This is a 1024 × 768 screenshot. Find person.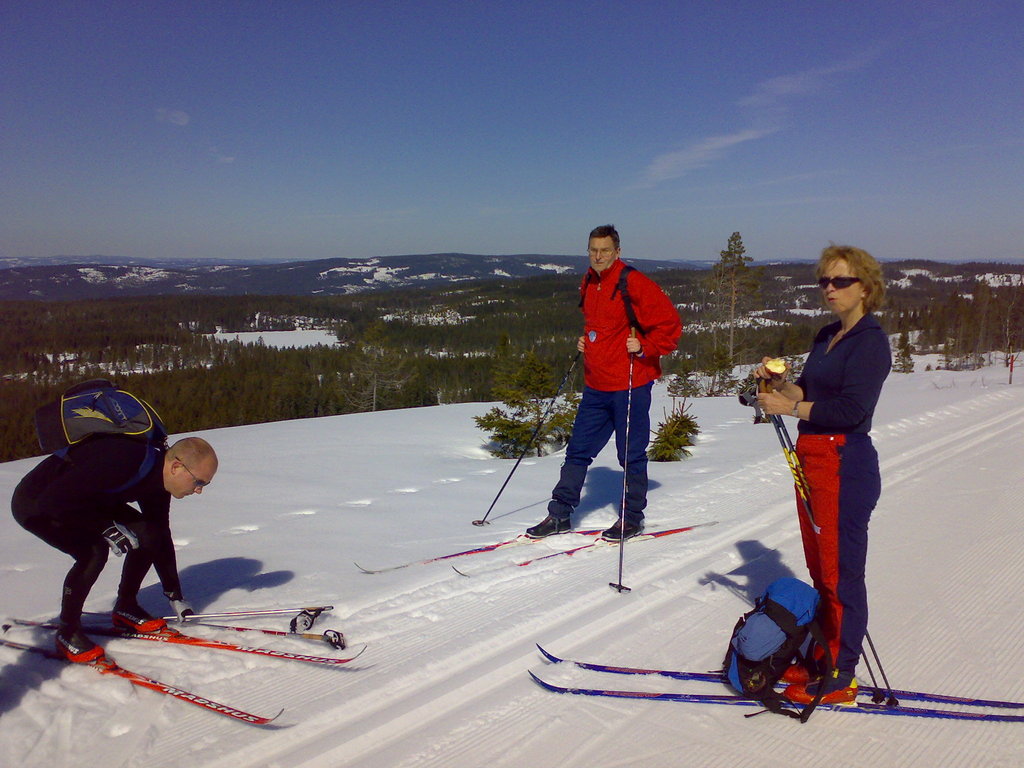
Bounding box: box=[559, 216, 682, 586].
